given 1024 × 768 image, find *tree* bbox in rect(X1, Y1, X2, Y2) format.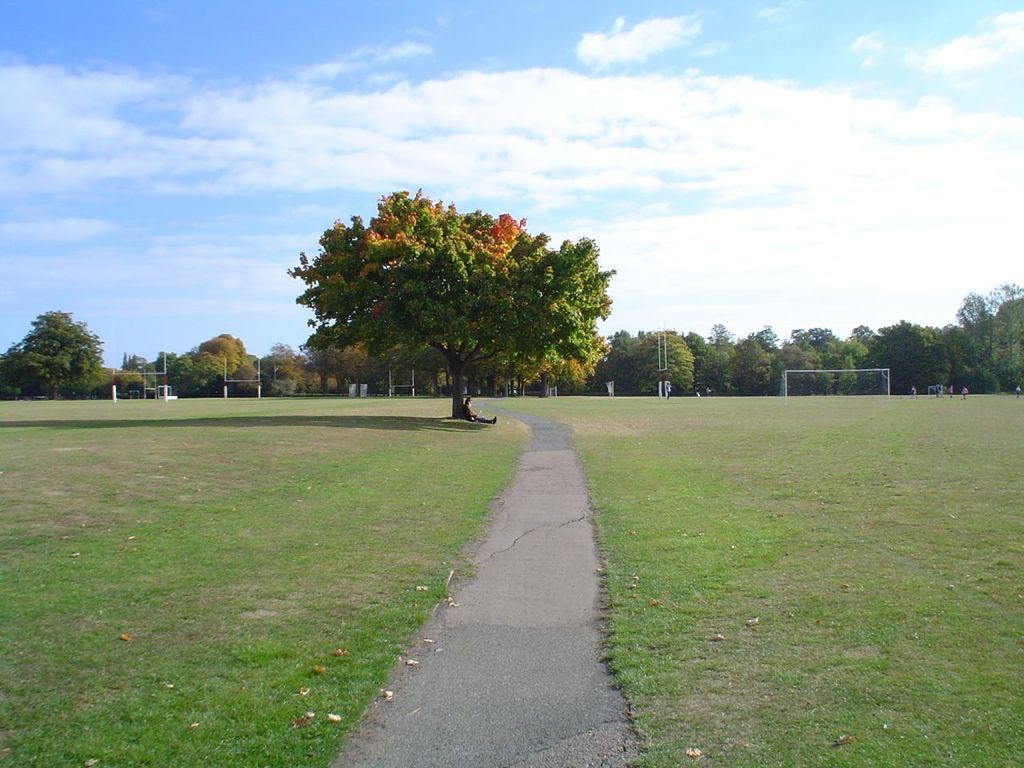
rect(254, 336, 342, 398).
